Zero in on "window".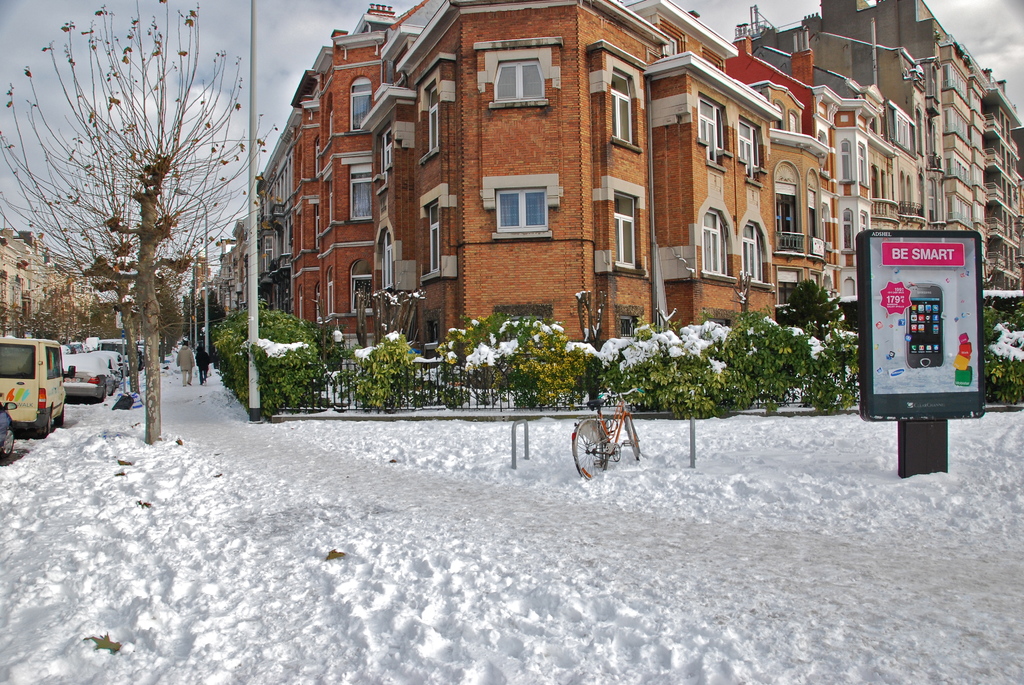
Zeroed in: select_region(349, 164, 374, 221).
